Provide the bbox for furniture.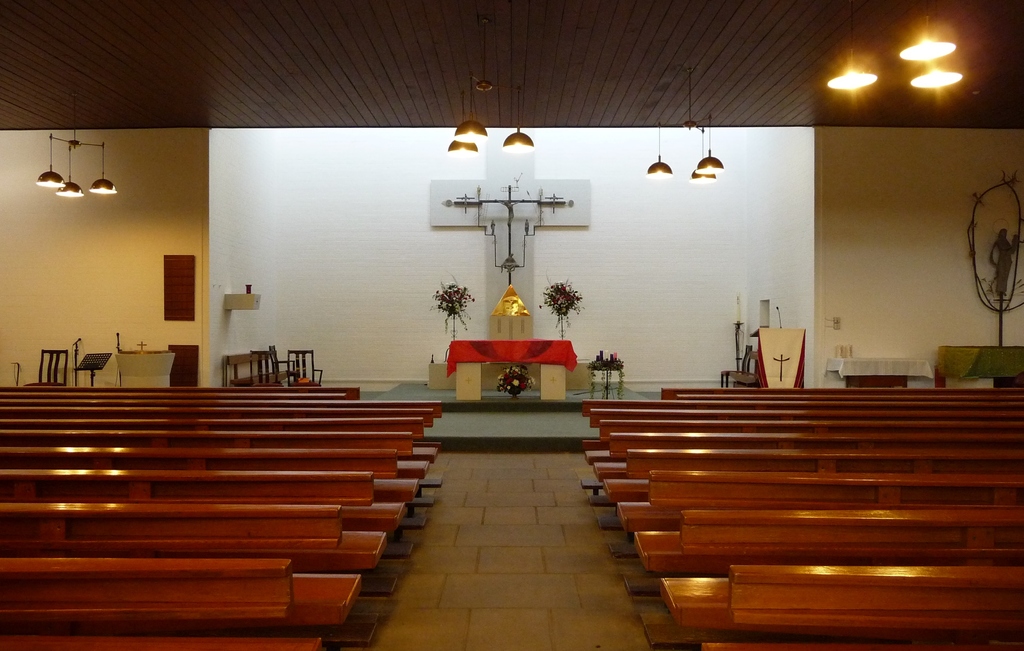
Rect(935, 345, 1023, 386).
